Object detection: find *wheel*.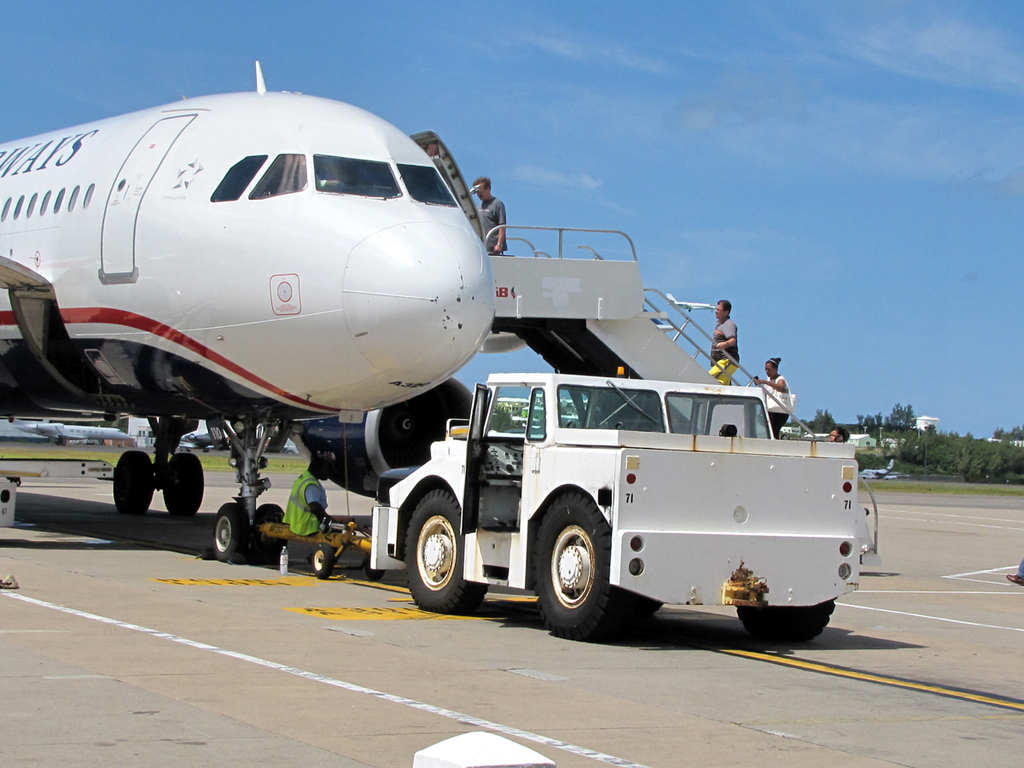
bbox(534, 486, 653, 642).
